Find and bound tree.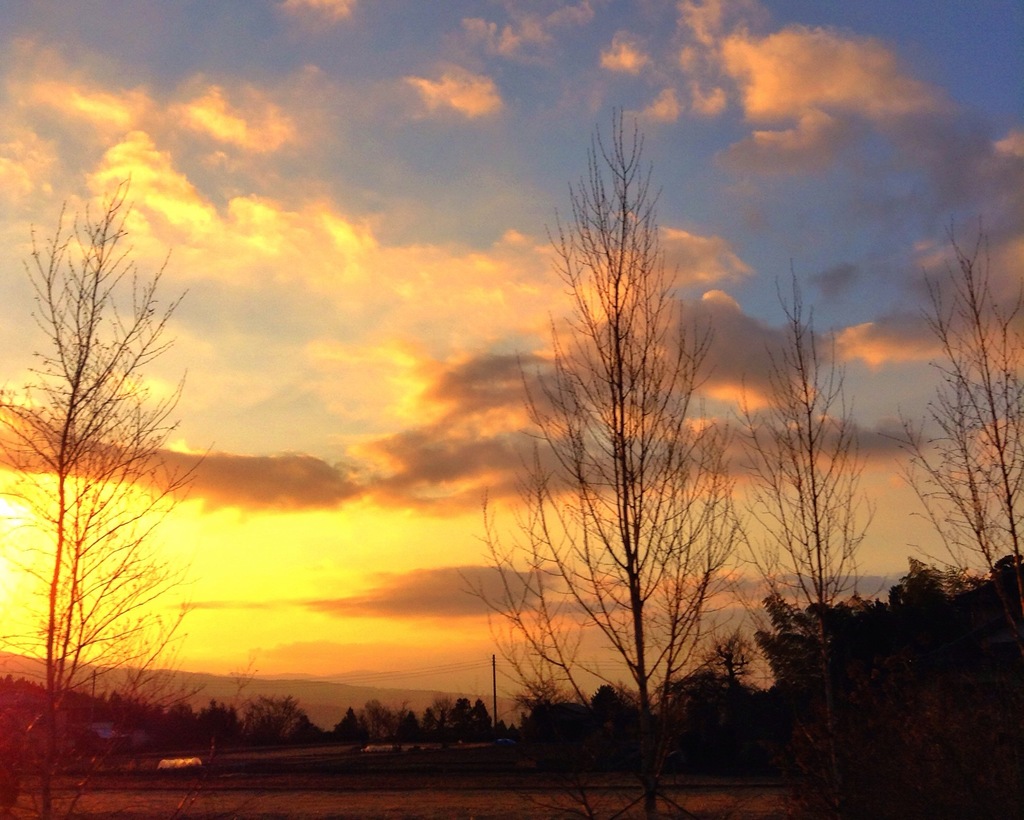
Bound: bbox=[0, 172, 196, 819].
